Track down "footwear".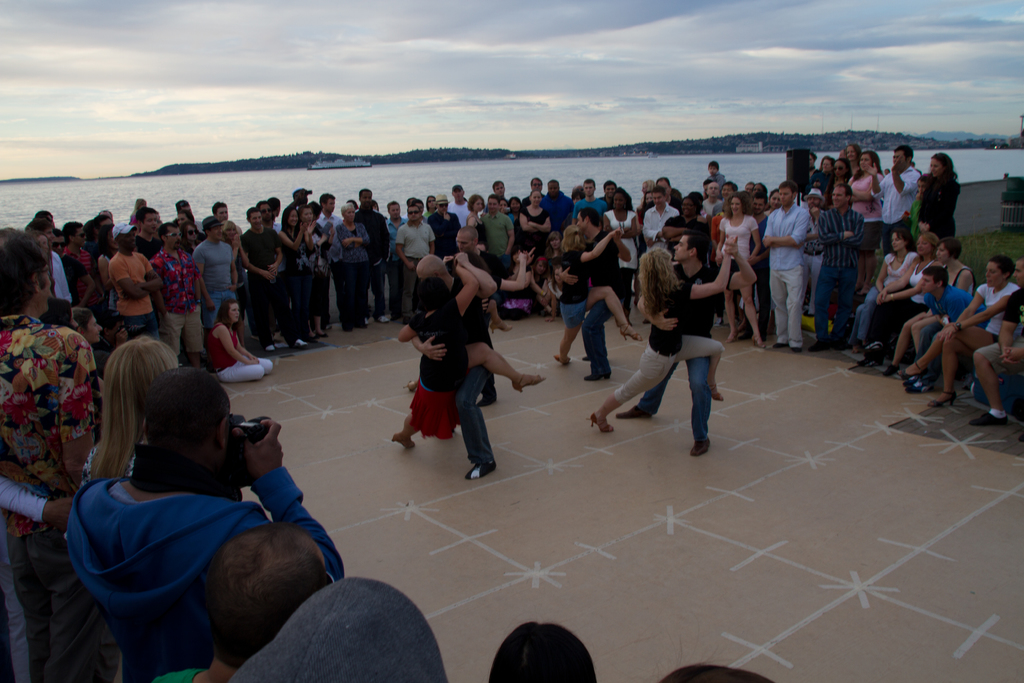
Tracked to <bbox>464, 463, 497, 479</bbox>.
